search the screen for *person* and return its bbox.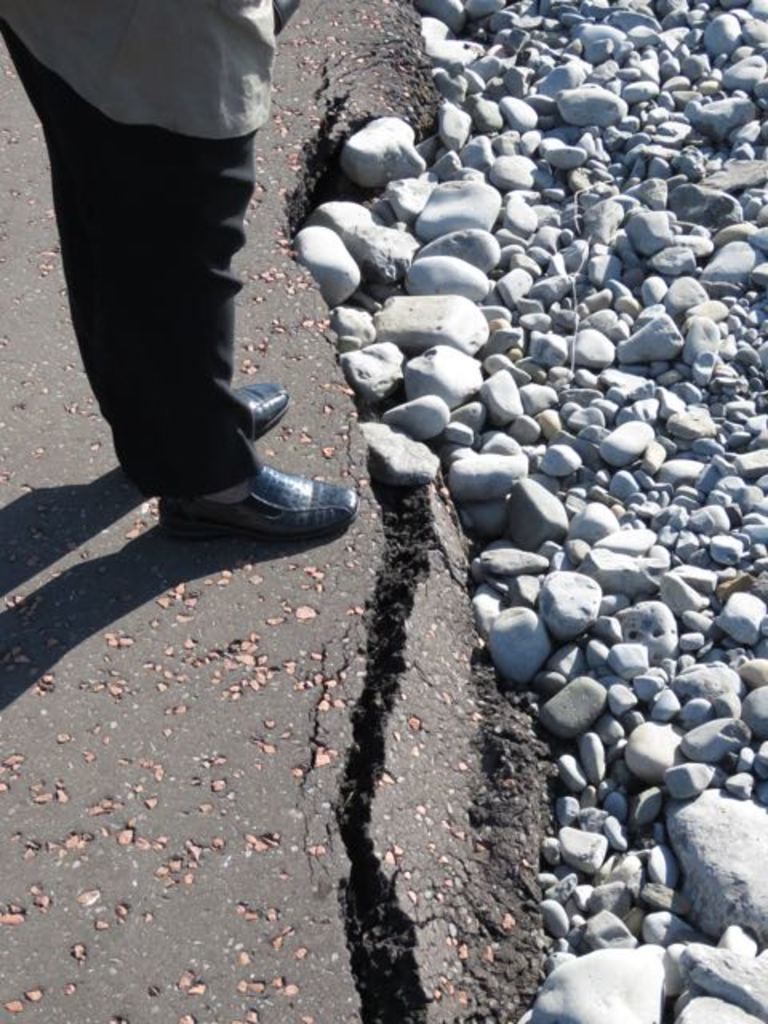
Found: l=30, t=3, r=350, b=554.
